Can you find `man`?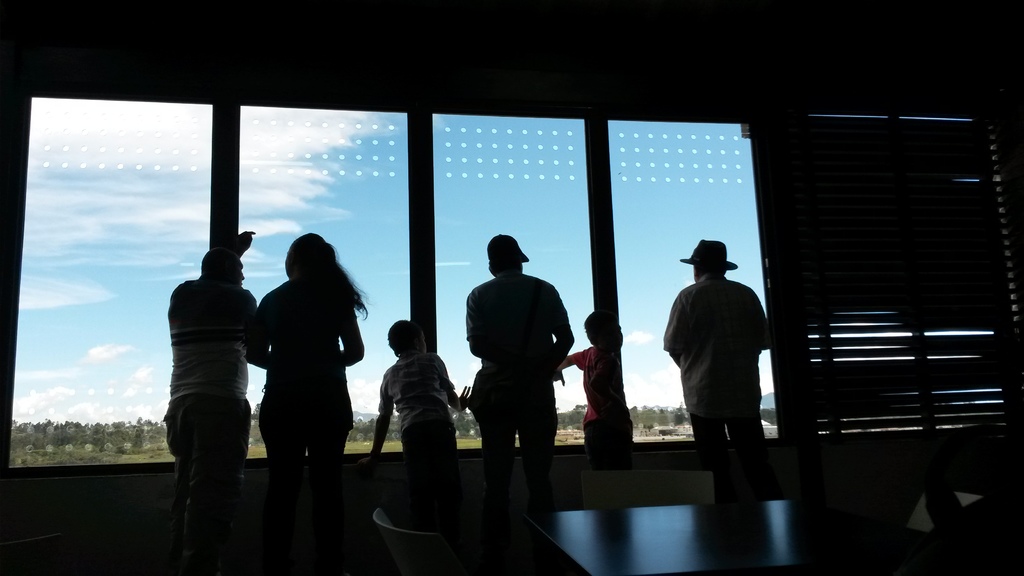
Yes, bounding box: [161,228,262,575].
